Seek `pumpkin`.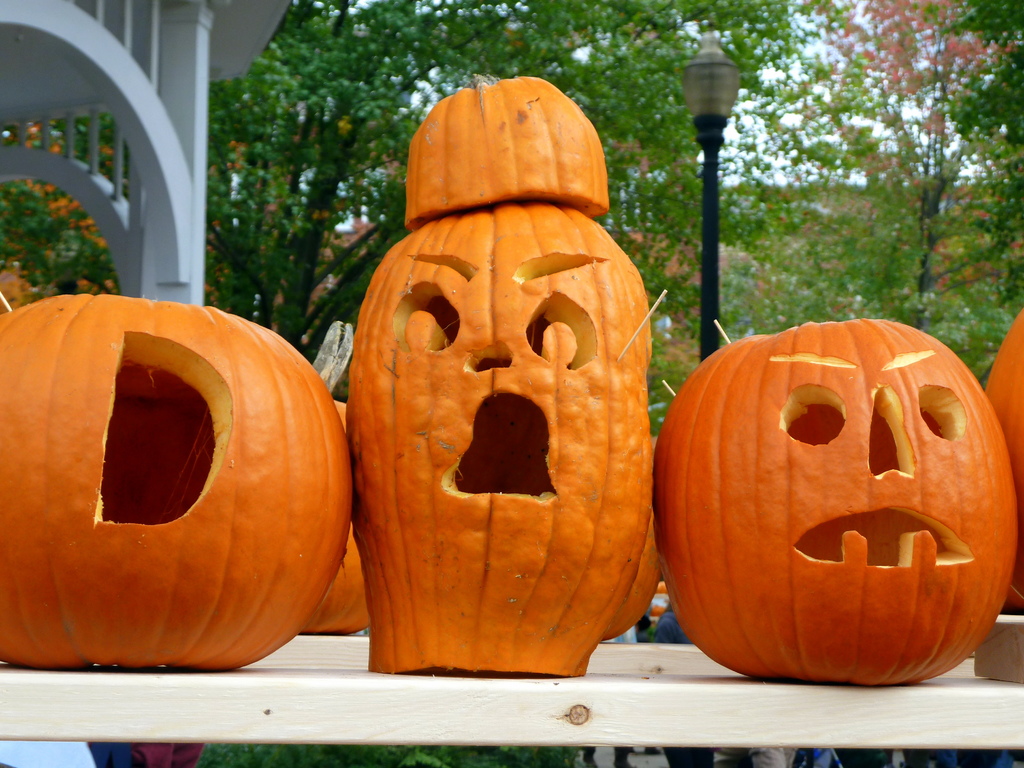
652/314/1021/685.
